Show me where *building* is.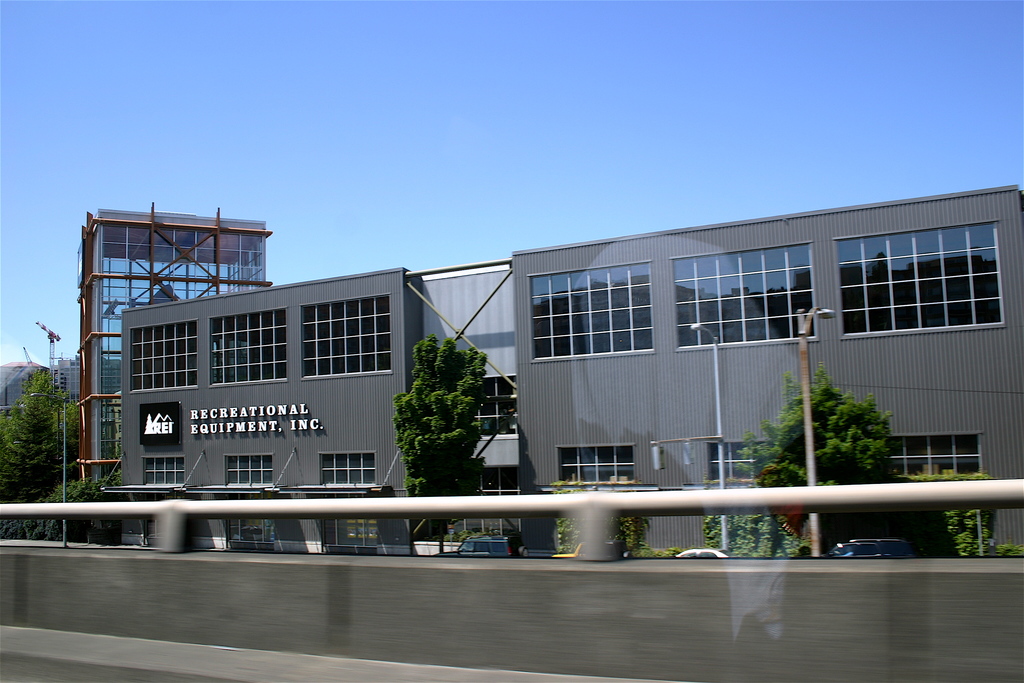
*building* is at 73, 202, 275, 487.
